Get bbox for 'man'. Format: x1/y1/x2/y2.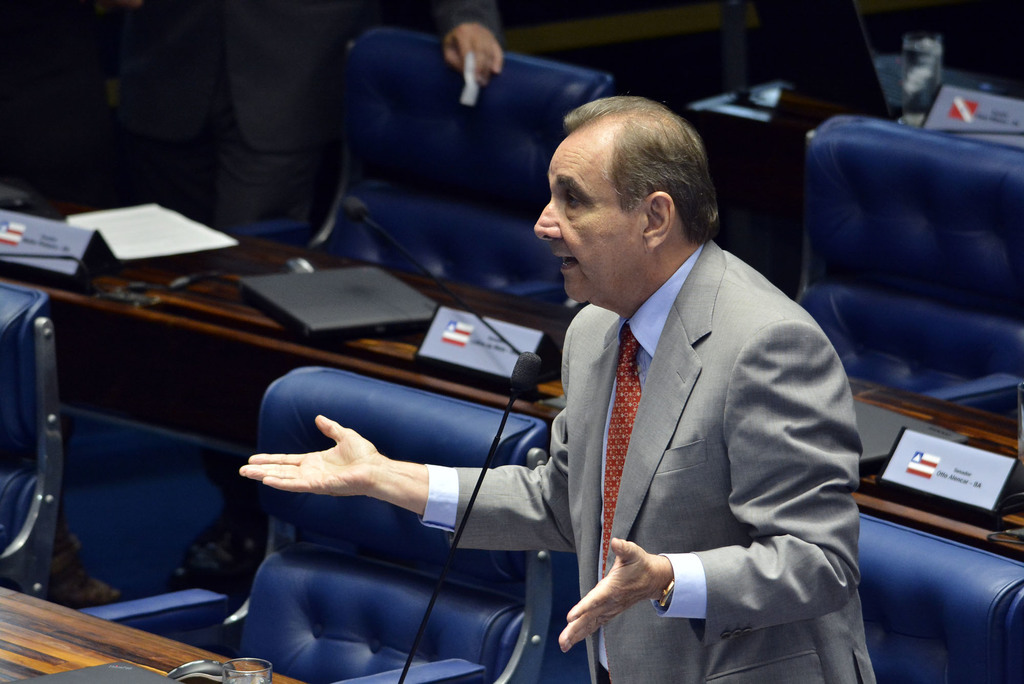
358/78/846/679.
